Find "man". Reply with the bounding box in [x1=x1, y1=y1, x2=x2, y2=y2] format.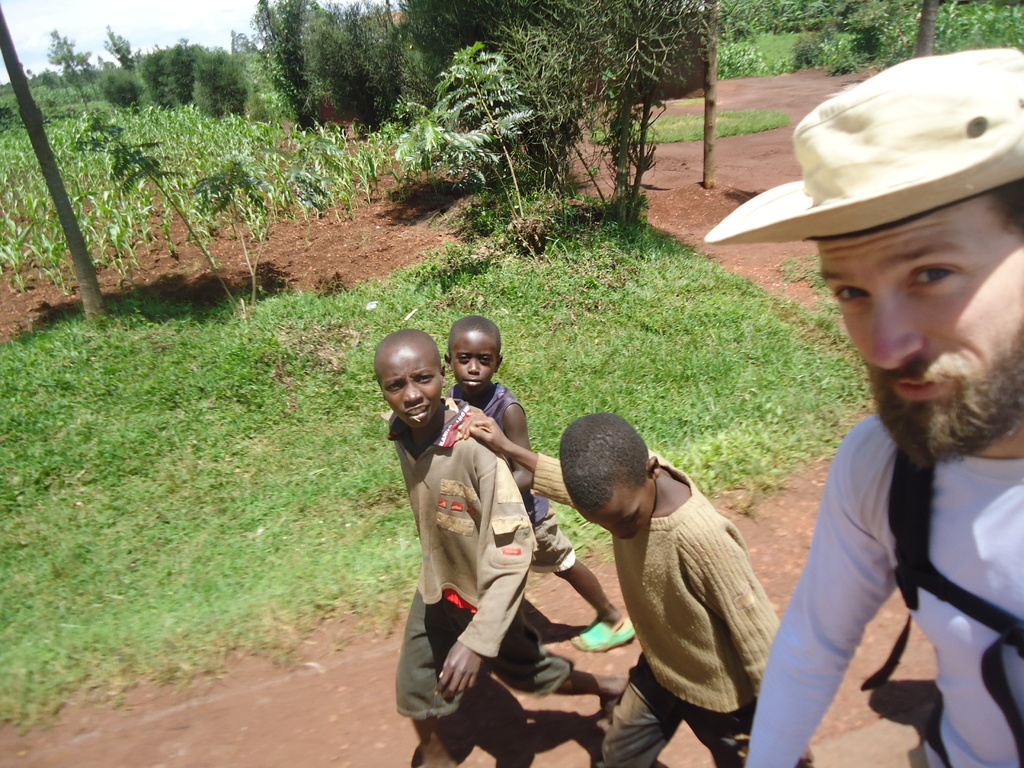
[x1=745, y1=48, x2=1023, y2=767].
